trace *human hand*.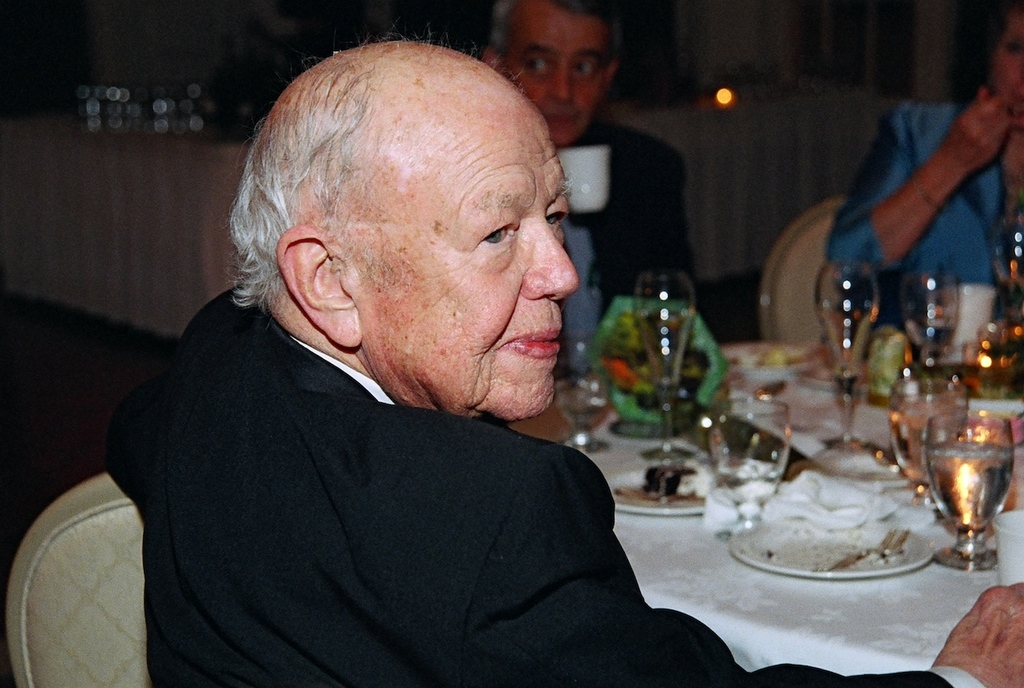
Traced to x1=1000, y1=98, x2=1023, y2=186.
